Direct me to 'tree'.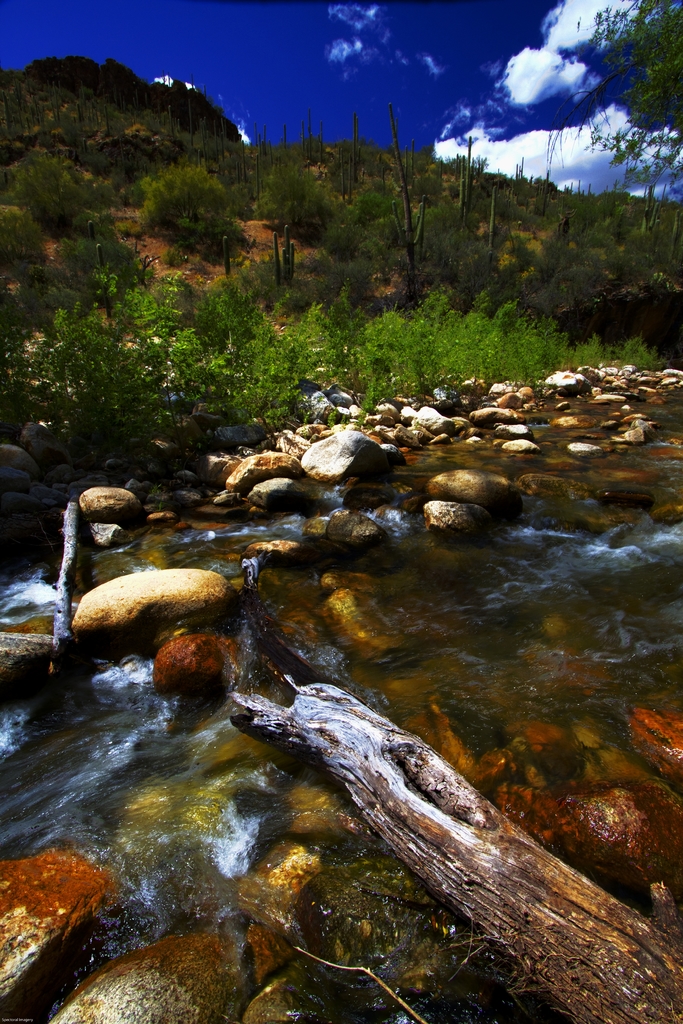
Direction: Rect(579, 0, 682, 170).
